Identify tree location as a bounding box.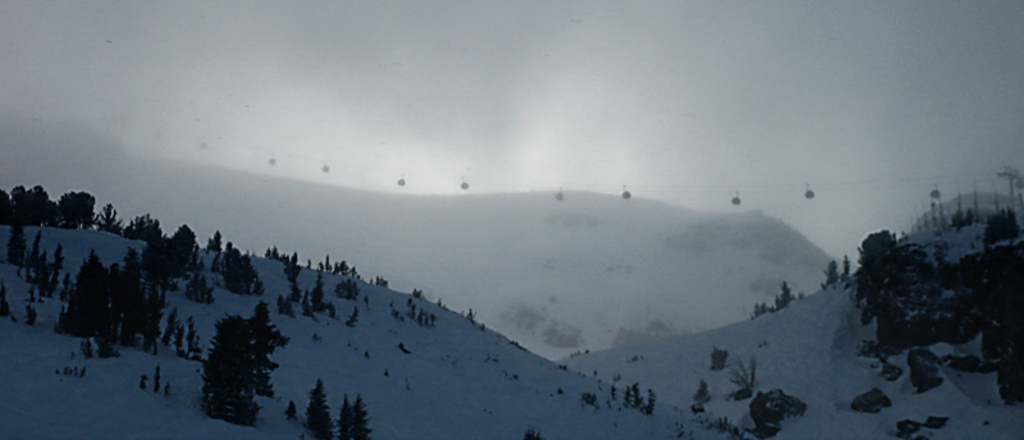
[1, 187, 90, 237].
